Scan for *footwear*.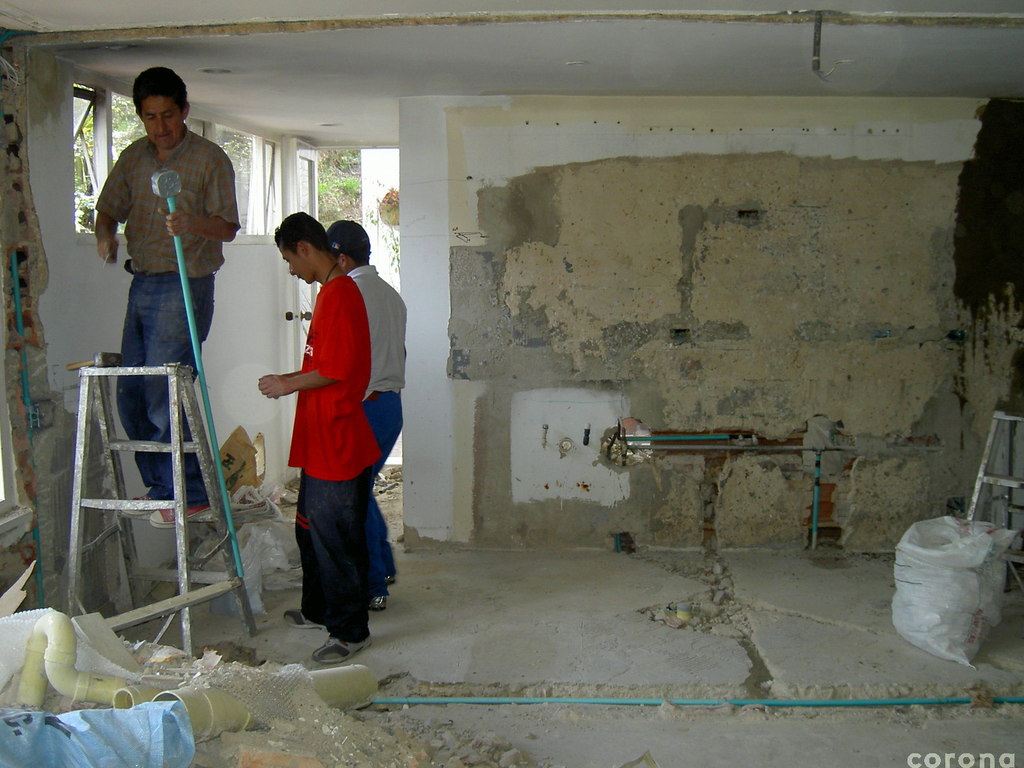
Scan result: 307, 632, 372, 665.
